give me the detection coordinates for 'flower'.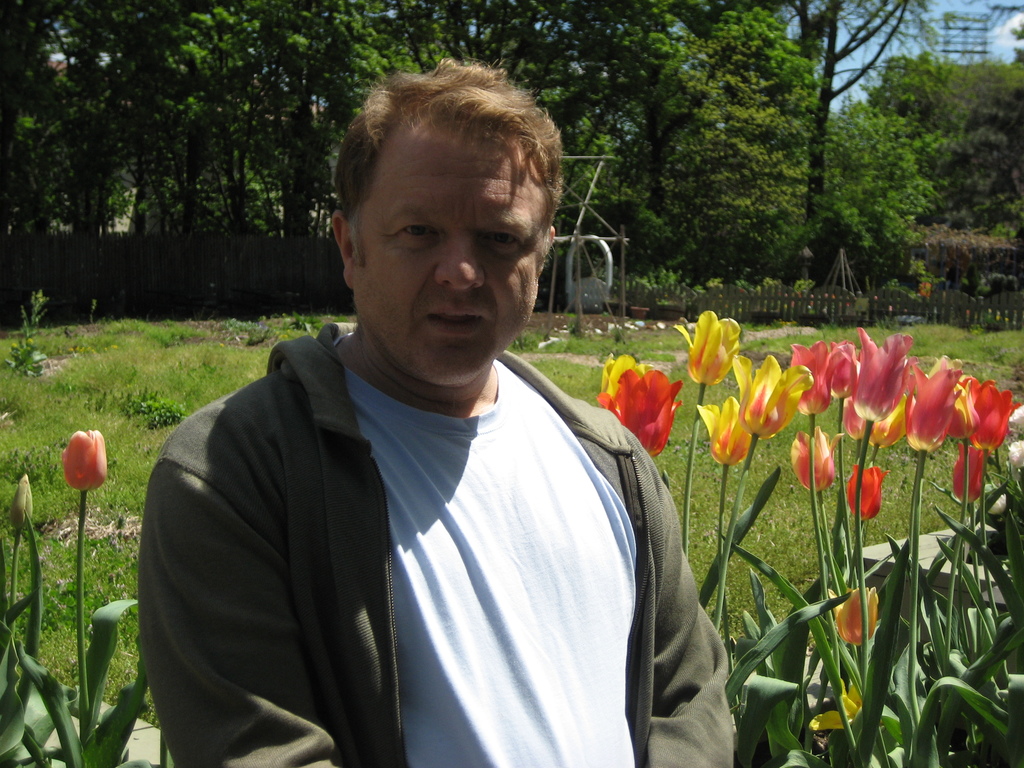
box(806, 679, 863, 732).
